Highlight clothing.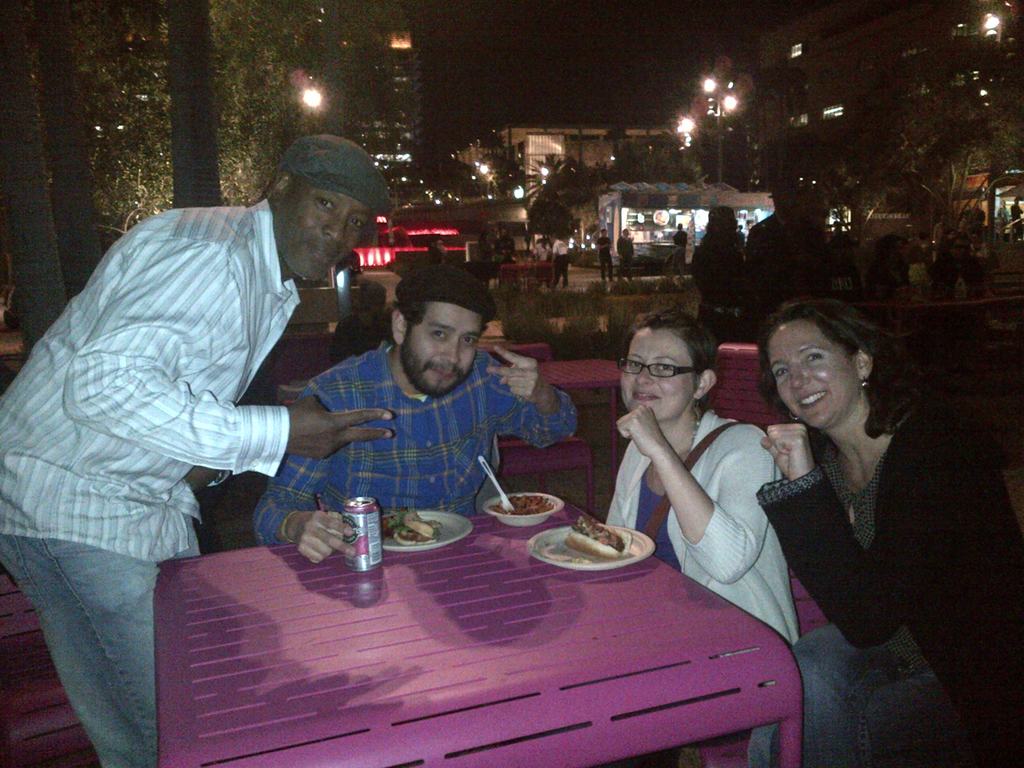
Highlighted region: {"left": 493, "top": 235, "right": 512, "bottom": 259}.
